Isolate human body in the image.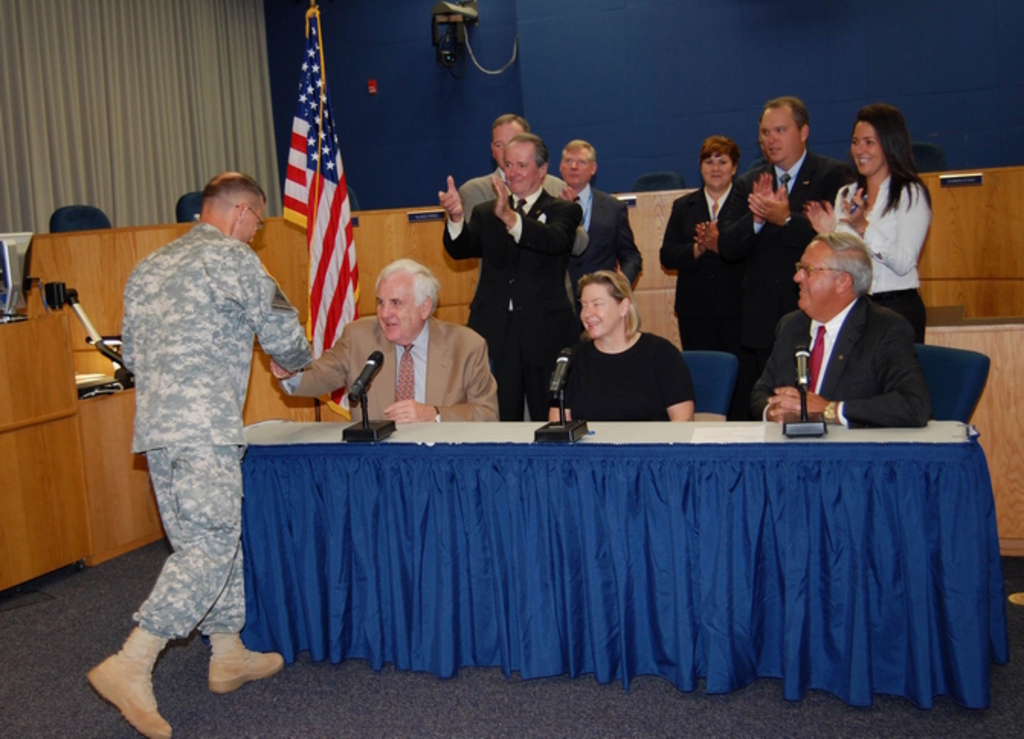
Isolated region: x1=458, y1=113, x2=584, y2=238.
